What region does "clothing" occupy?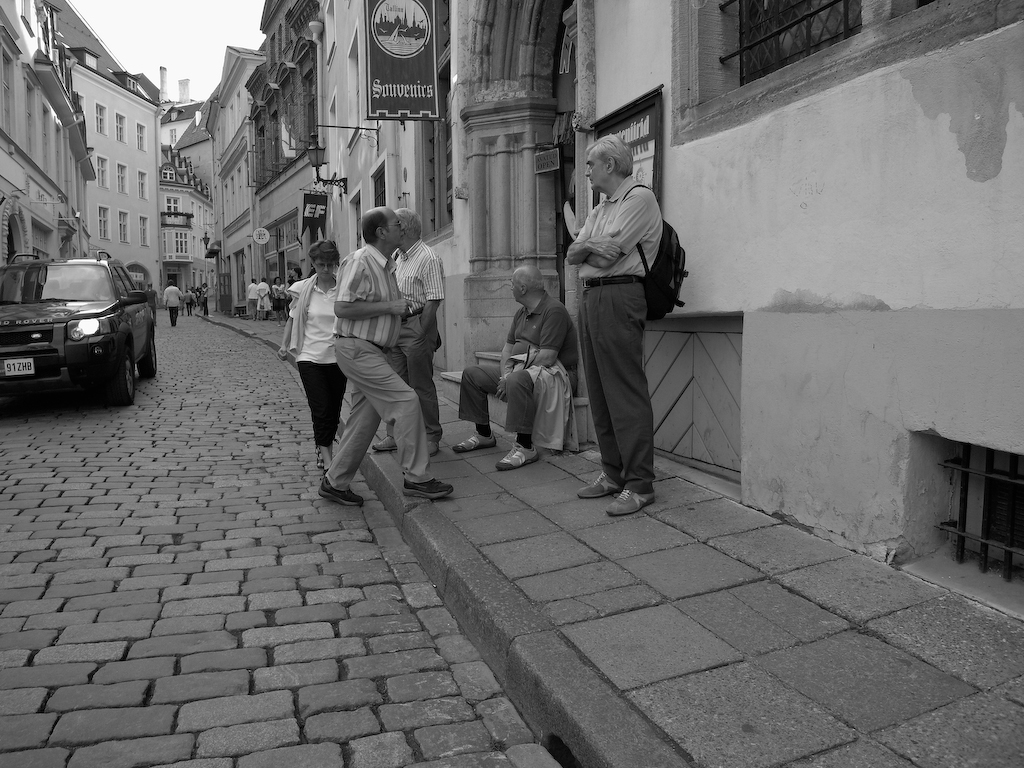
locate(328, 239, 438, 494).
